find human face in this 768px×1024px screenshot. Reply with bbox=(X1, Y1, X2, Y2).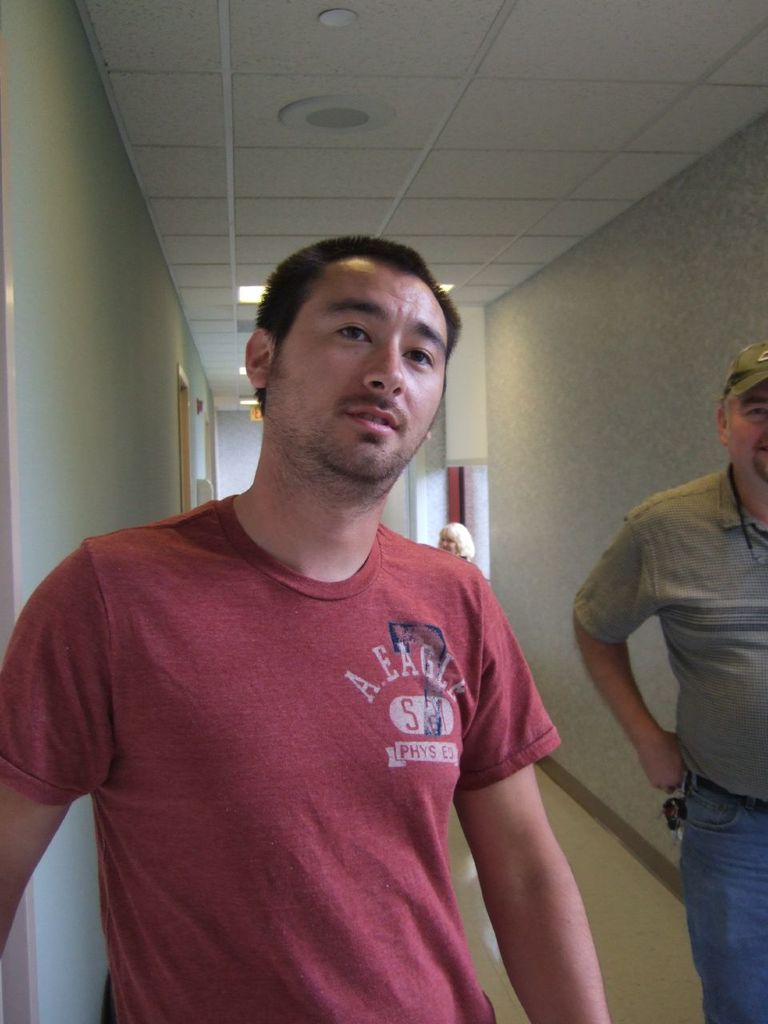
bbox=(727, 383, 767, 495).
